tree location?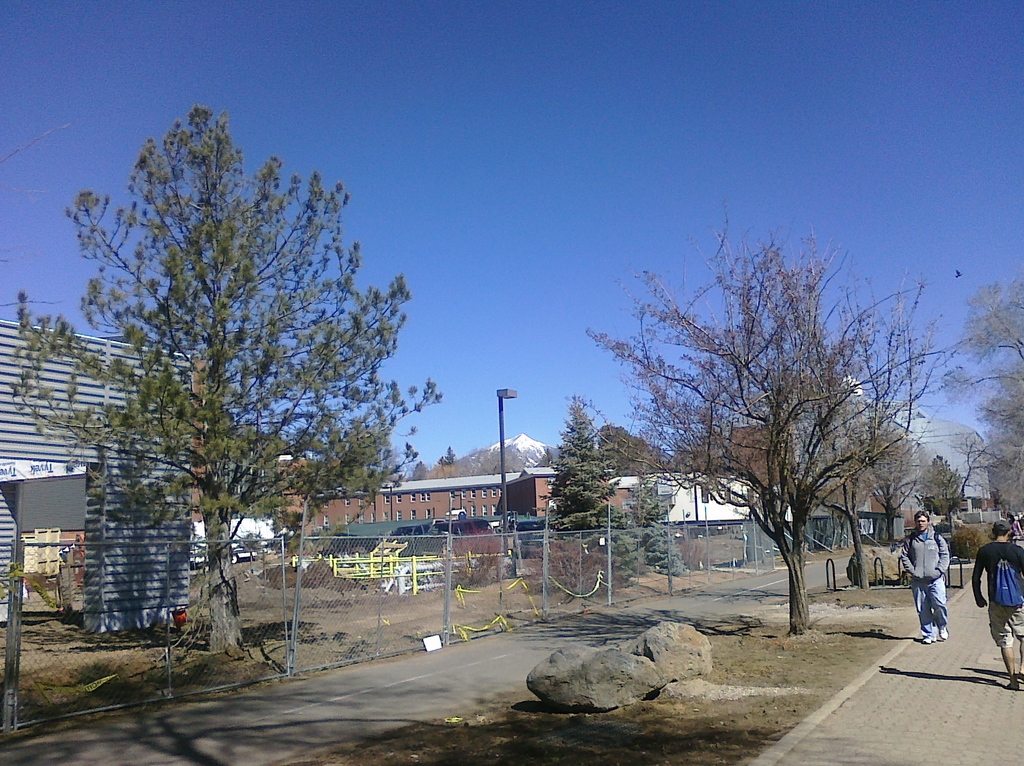
(530, 406, 618, 530)
